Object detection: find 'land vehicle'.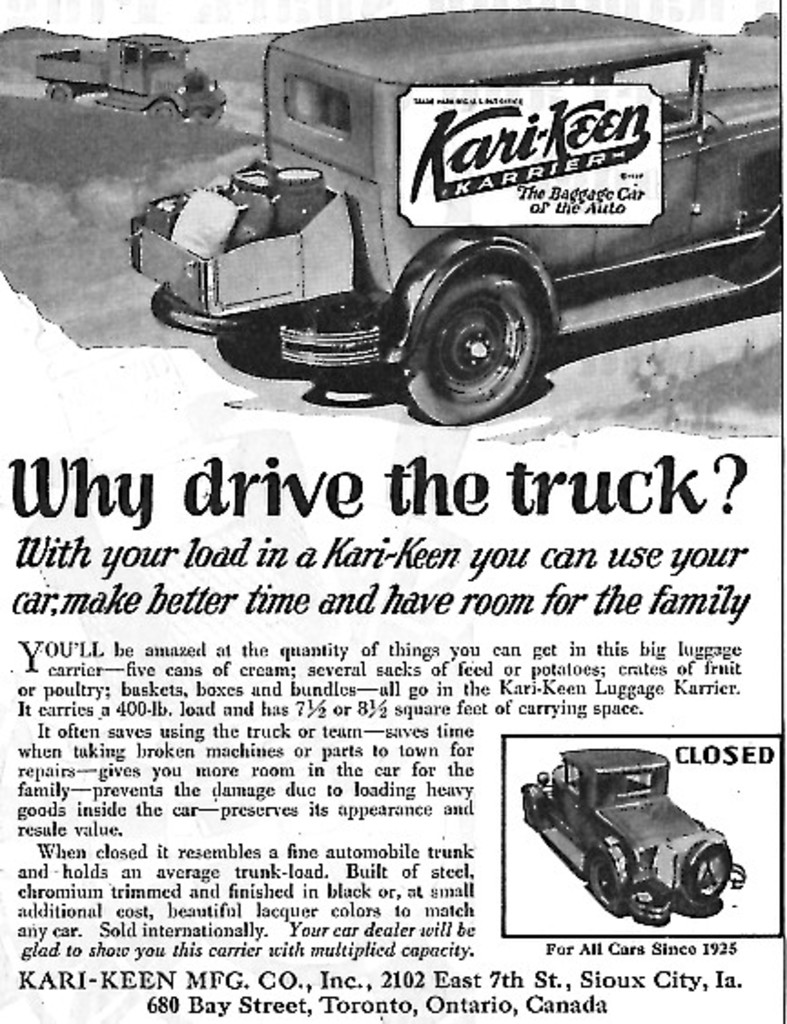
detection(517, 745, 747, 927).
